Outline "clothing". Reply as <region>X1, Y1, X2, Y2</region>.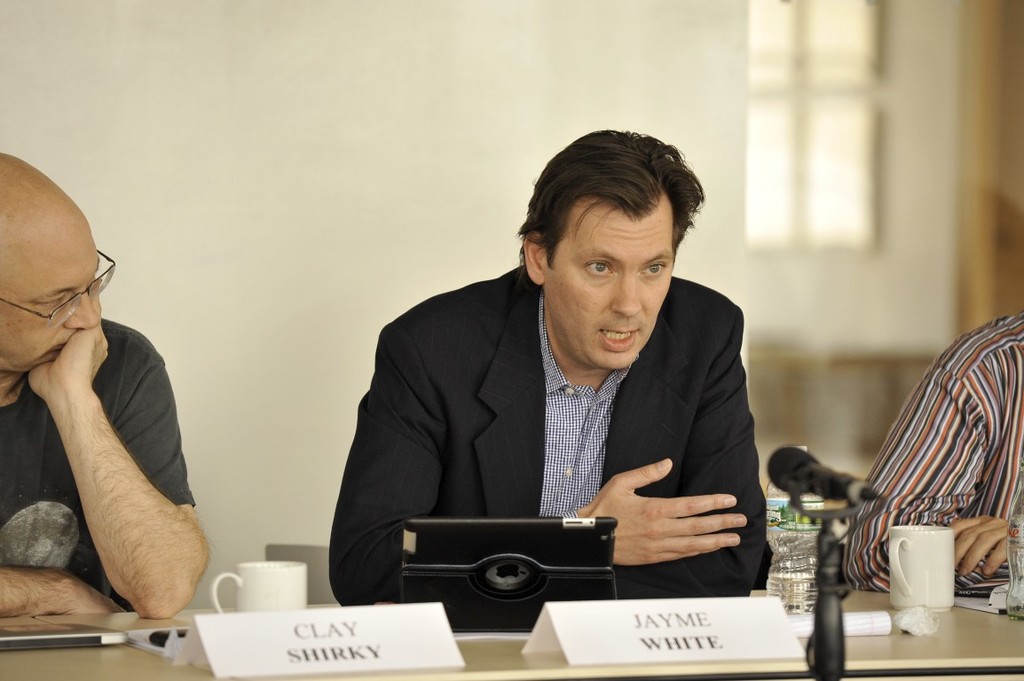
<region>0, 301, 180, 624</region>.
